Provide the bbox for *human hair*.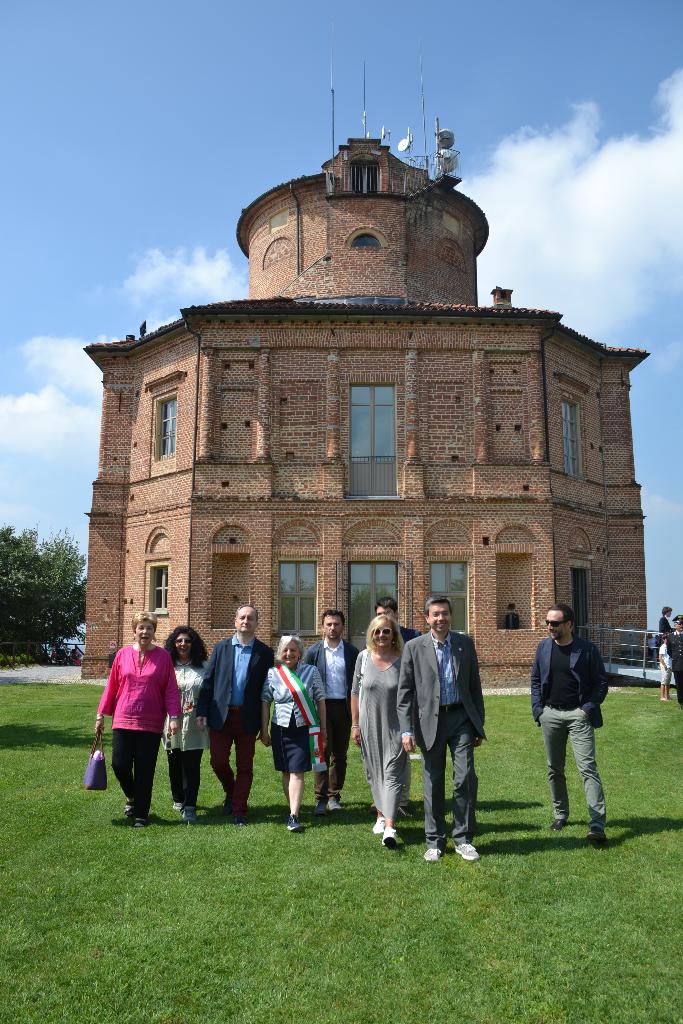
bbox(427, 594, 456, 617).
